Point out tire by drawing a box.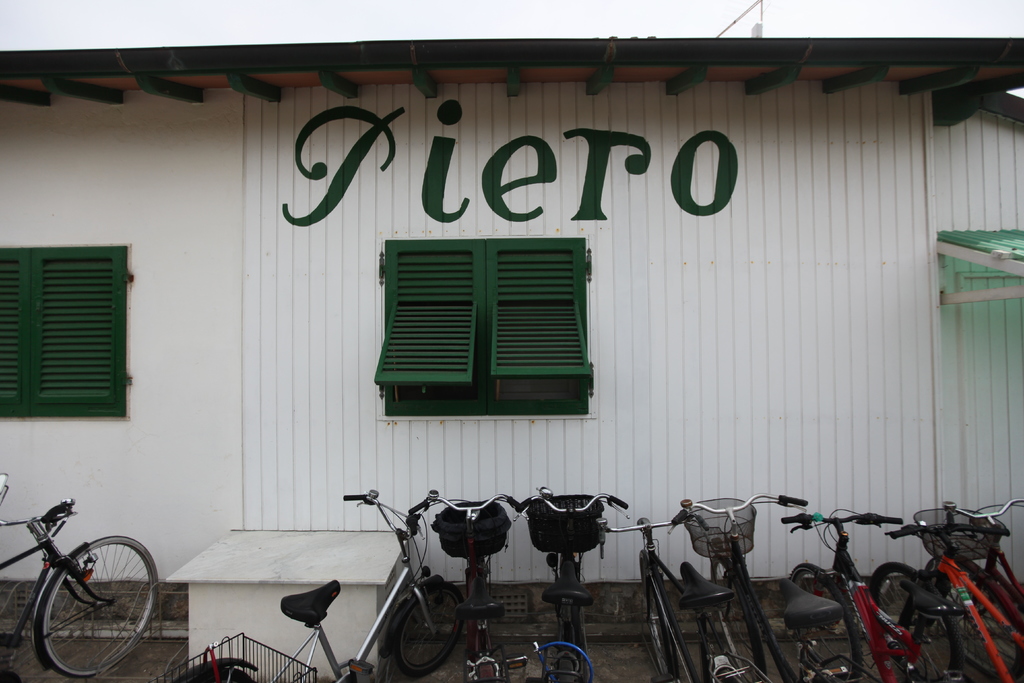
{"x1": 783, "y1": 561, "x2": 863, "y2": 682}.
